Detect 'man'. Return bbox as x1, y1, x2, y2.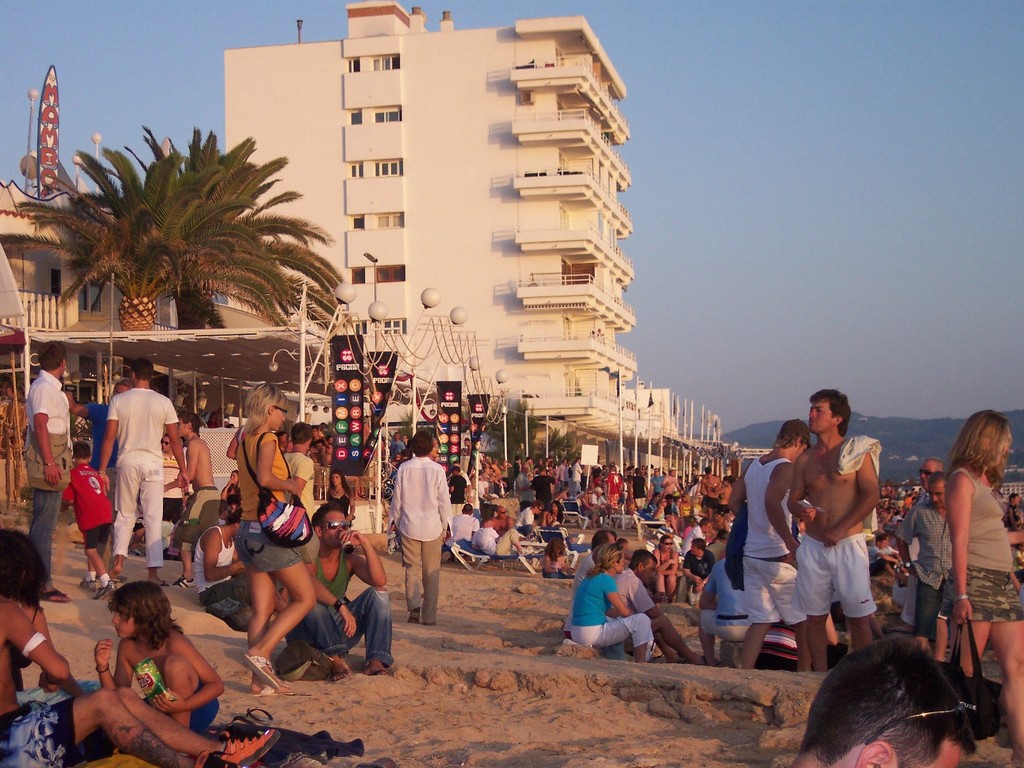
452, 498, 478, 544.
